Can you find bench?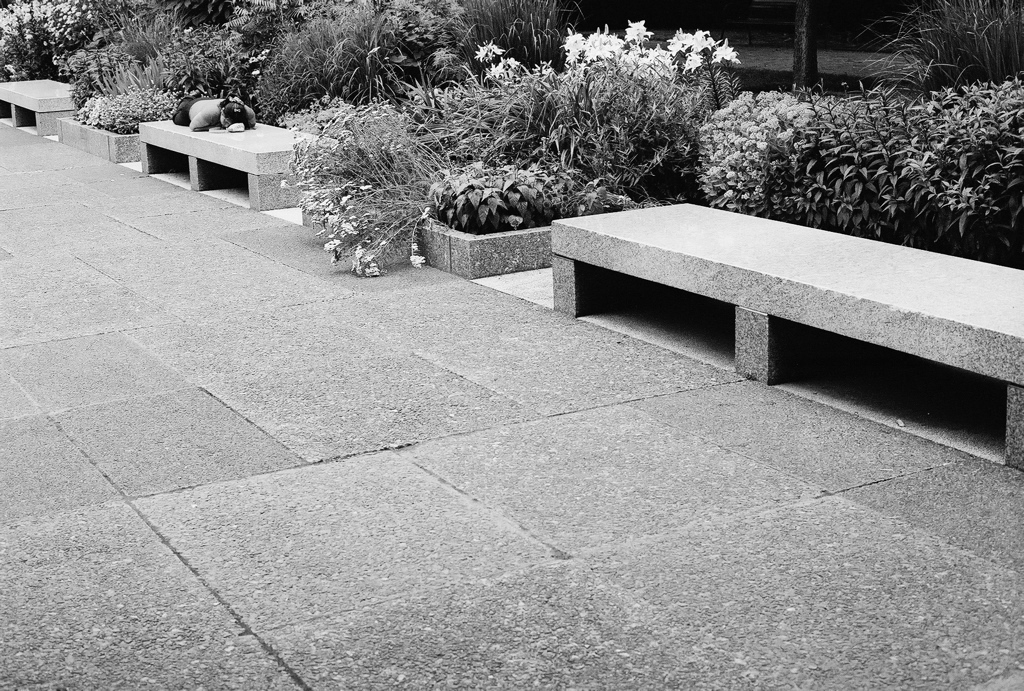
Yes, bounding box: 0/75/83/143.
